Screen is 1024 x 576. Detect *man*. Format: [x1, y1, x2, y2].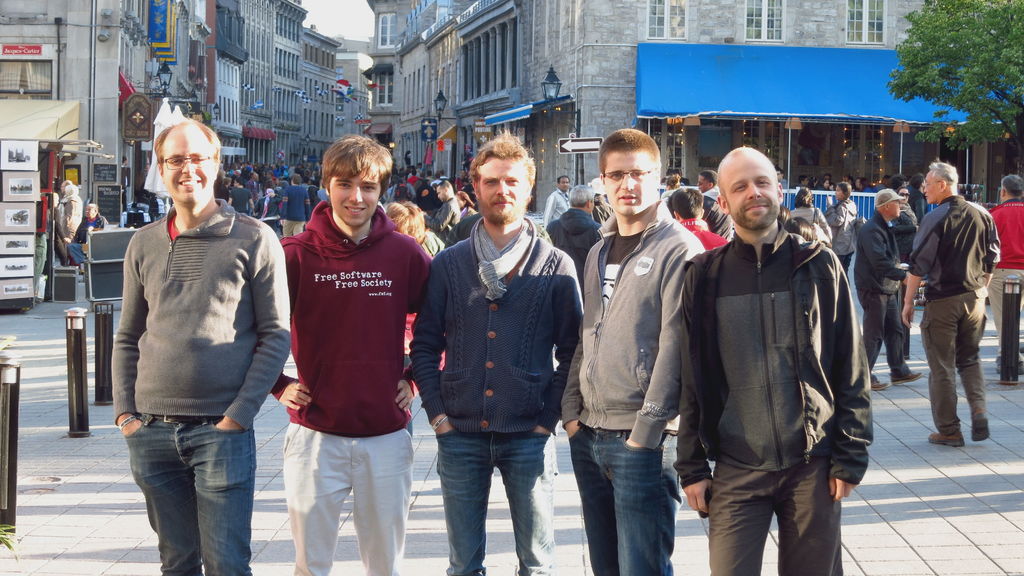
[108, 118, 291, 575].
